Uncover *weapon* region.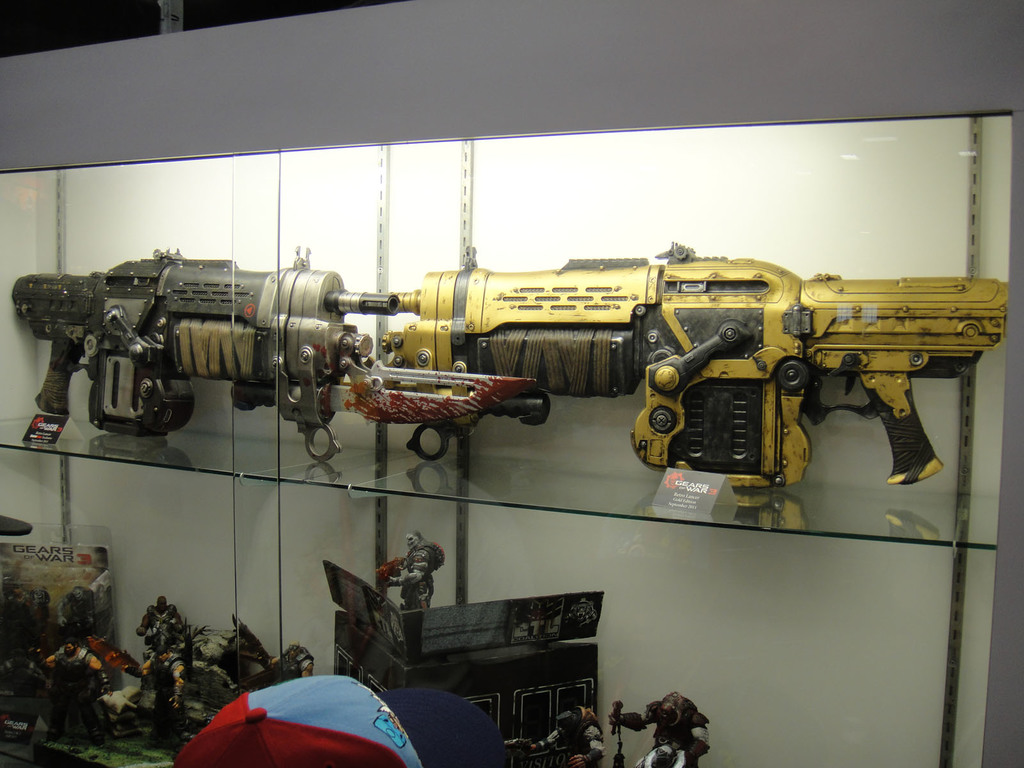
Uncovered: 8/243/403/463.
